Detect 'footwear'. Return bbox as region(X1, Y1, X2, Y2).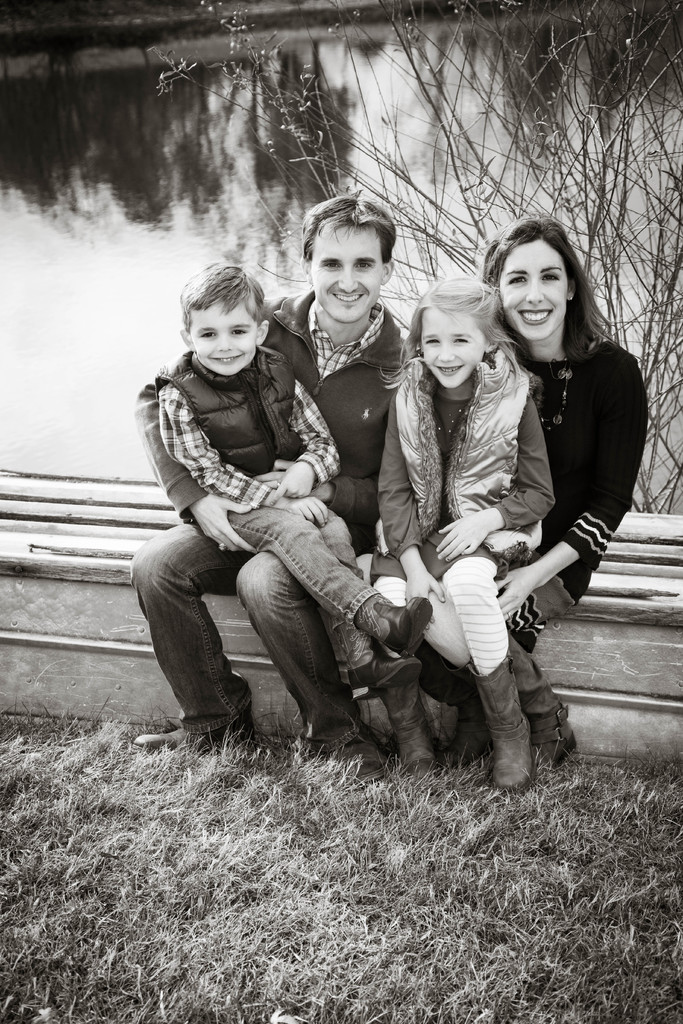
region(326, 710, 398, 783).
